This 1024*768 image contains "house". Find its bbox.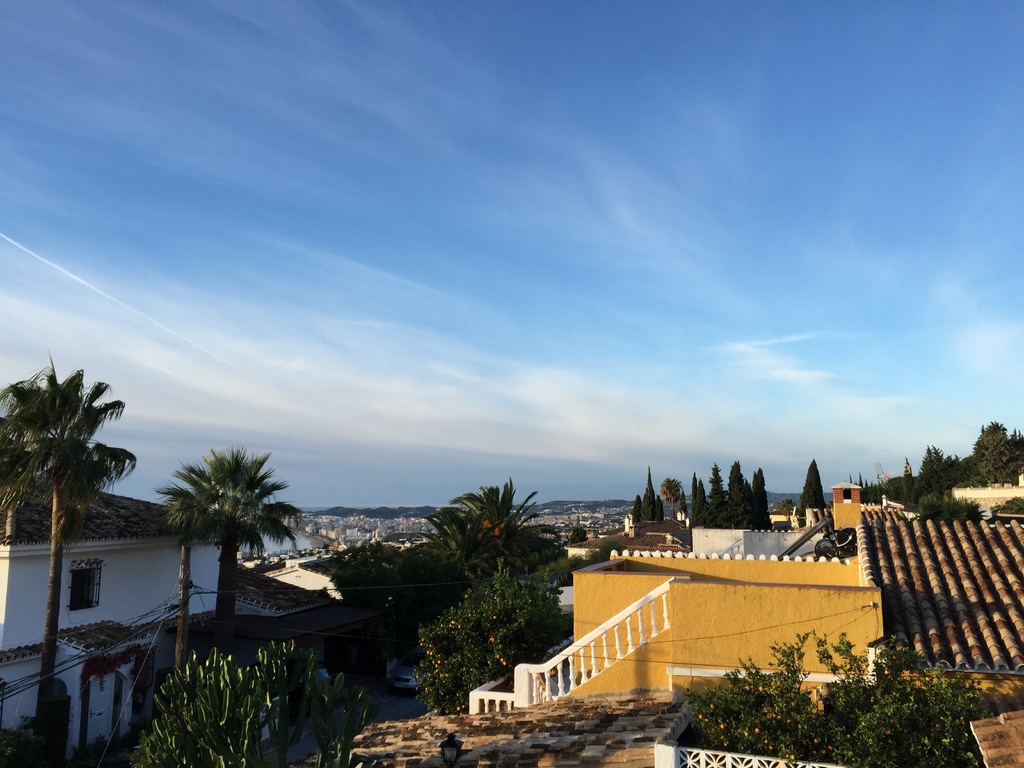
(470,478,1023,767).
